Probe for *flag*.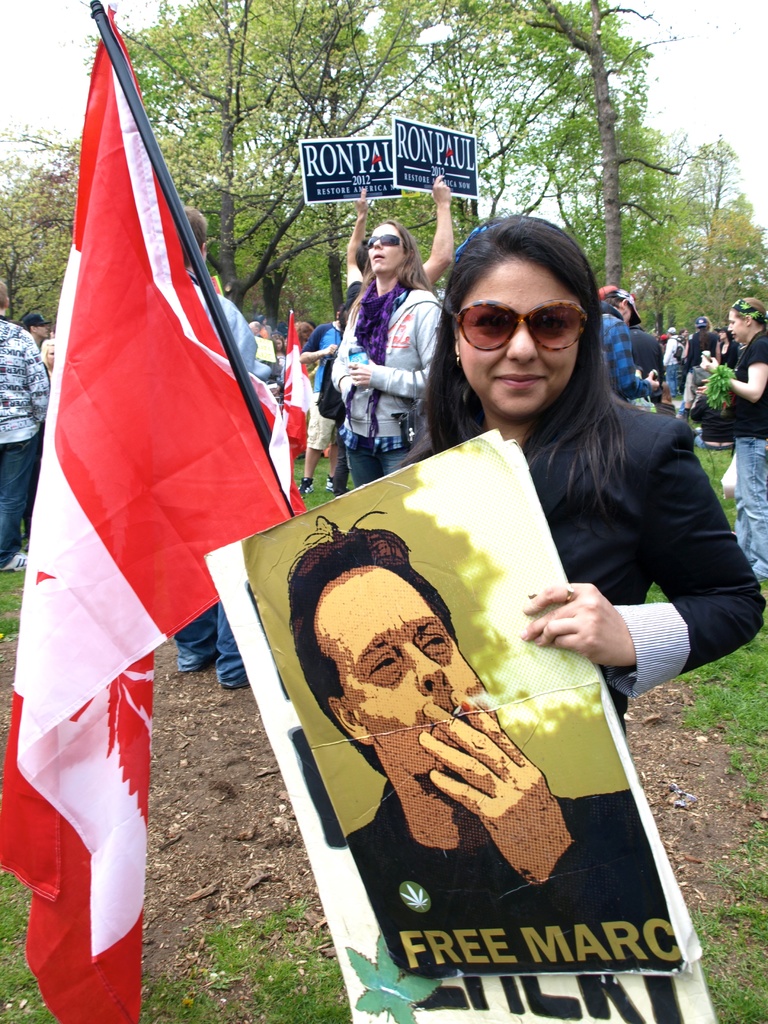
Probe result: 237/400/314/537.
